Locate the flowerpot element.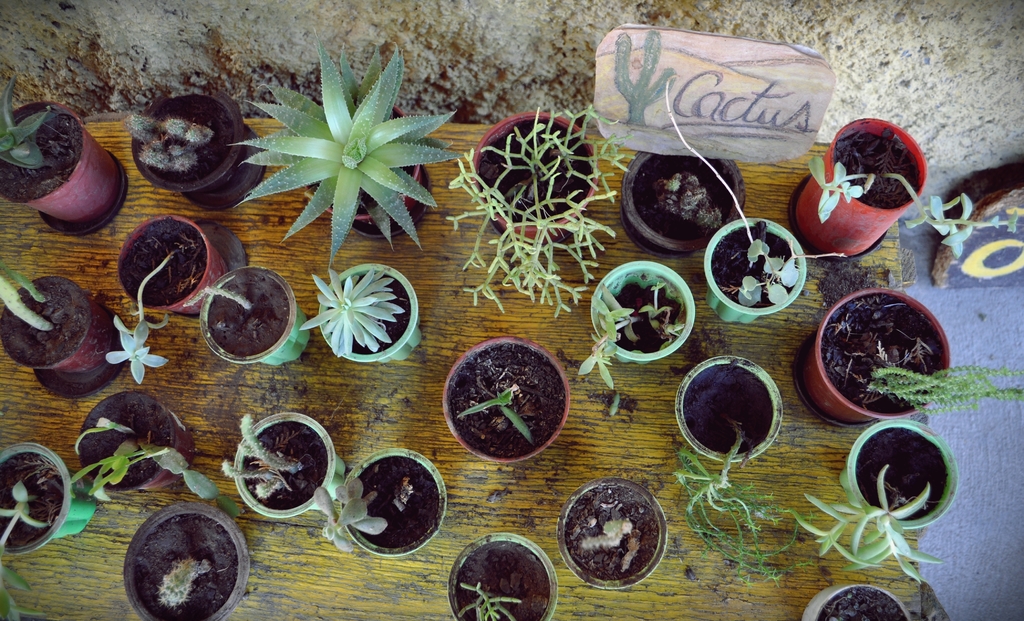
Element bbox: (307, 92, 426, 226).
